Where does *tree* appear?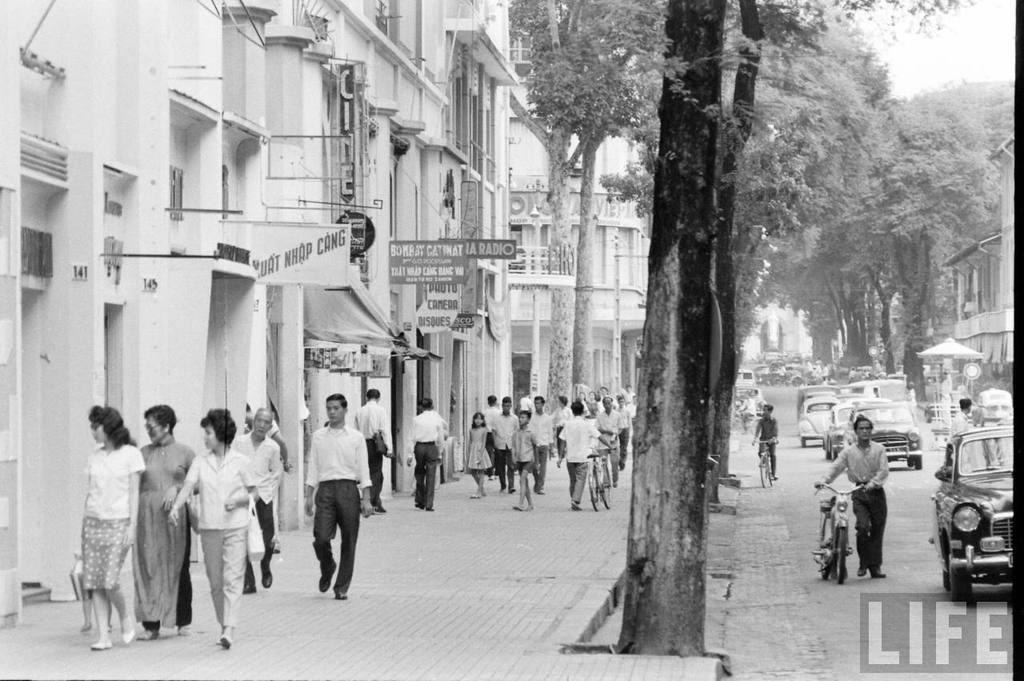
Appears at BBox(615, 0, 729, 652).
